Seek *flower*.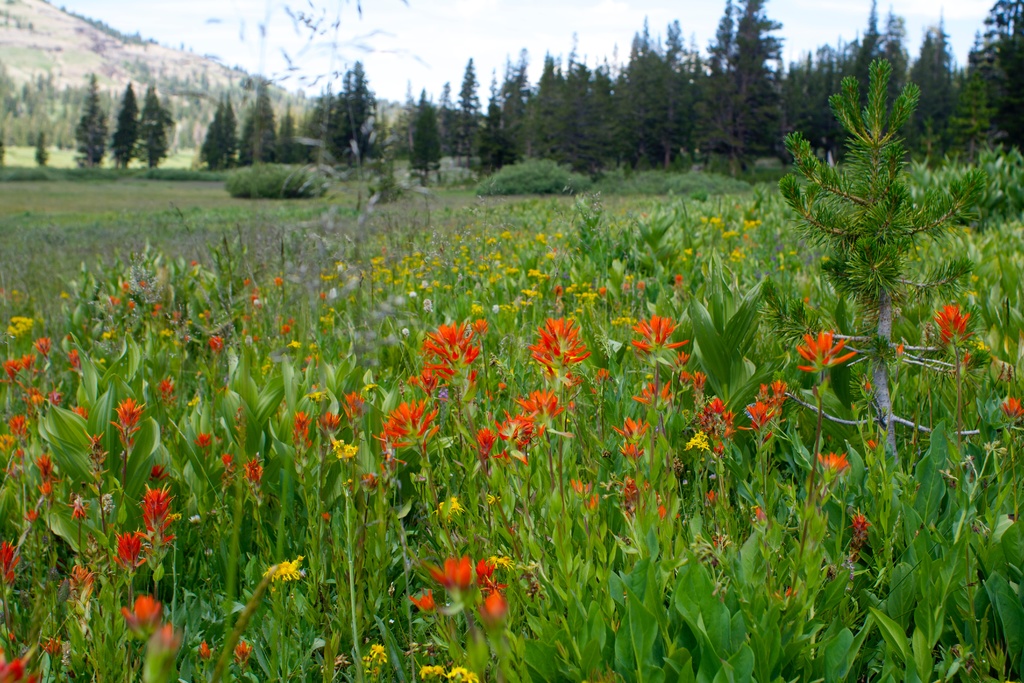
left=703, top=488, right=721, bottom=509.
